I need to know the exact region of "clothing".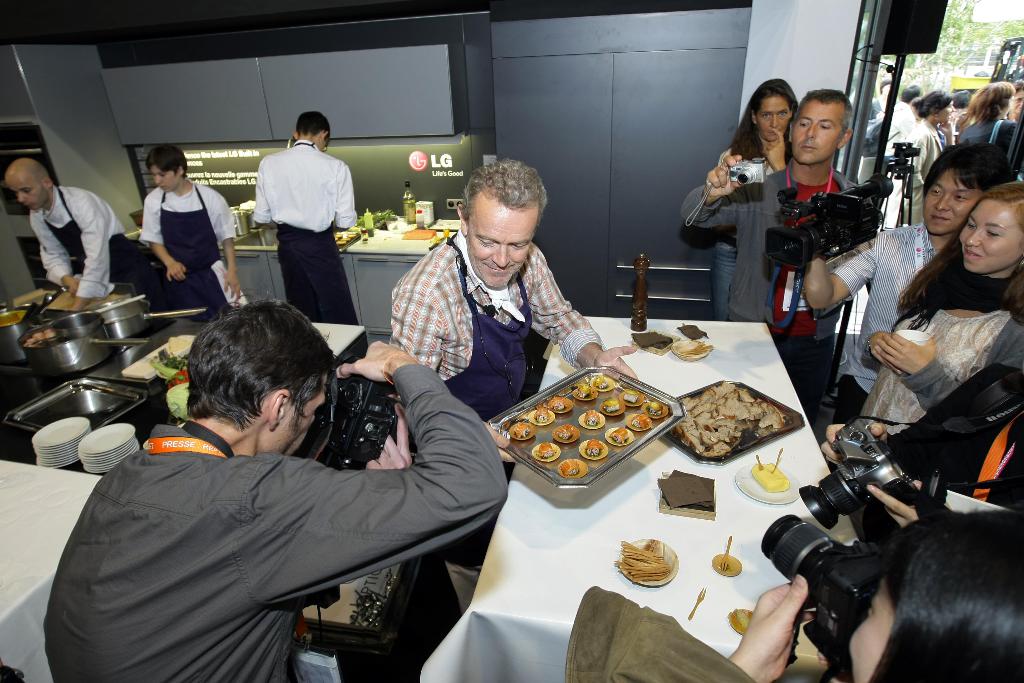
Region: 137 186 238 324.
